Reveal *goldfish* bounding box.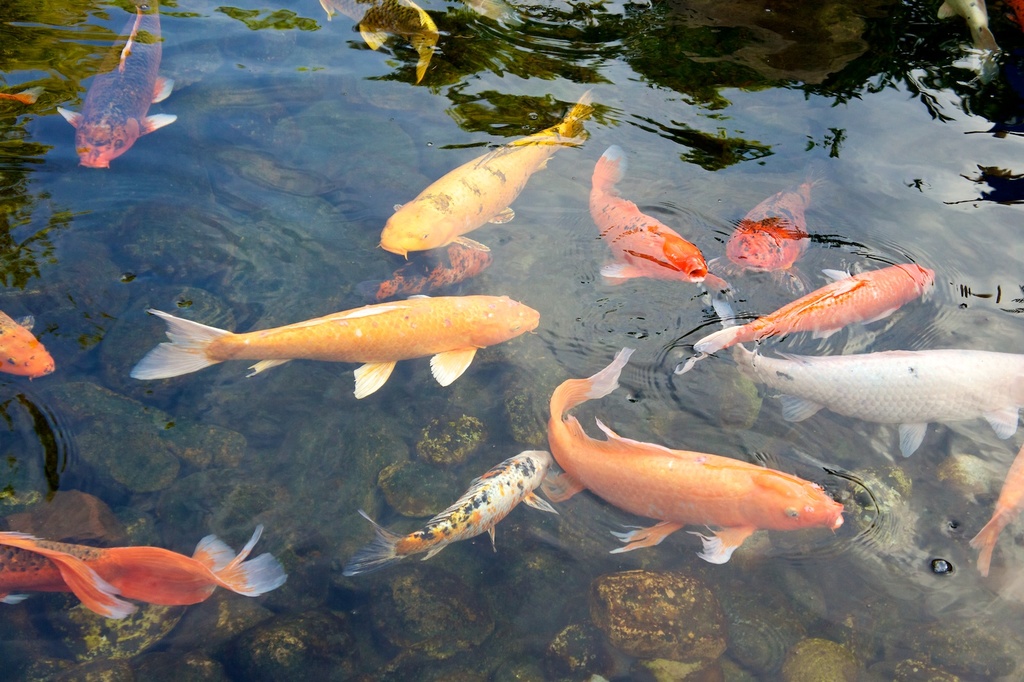
Revealed: <region>939, 0, 1002, 48</region>.
